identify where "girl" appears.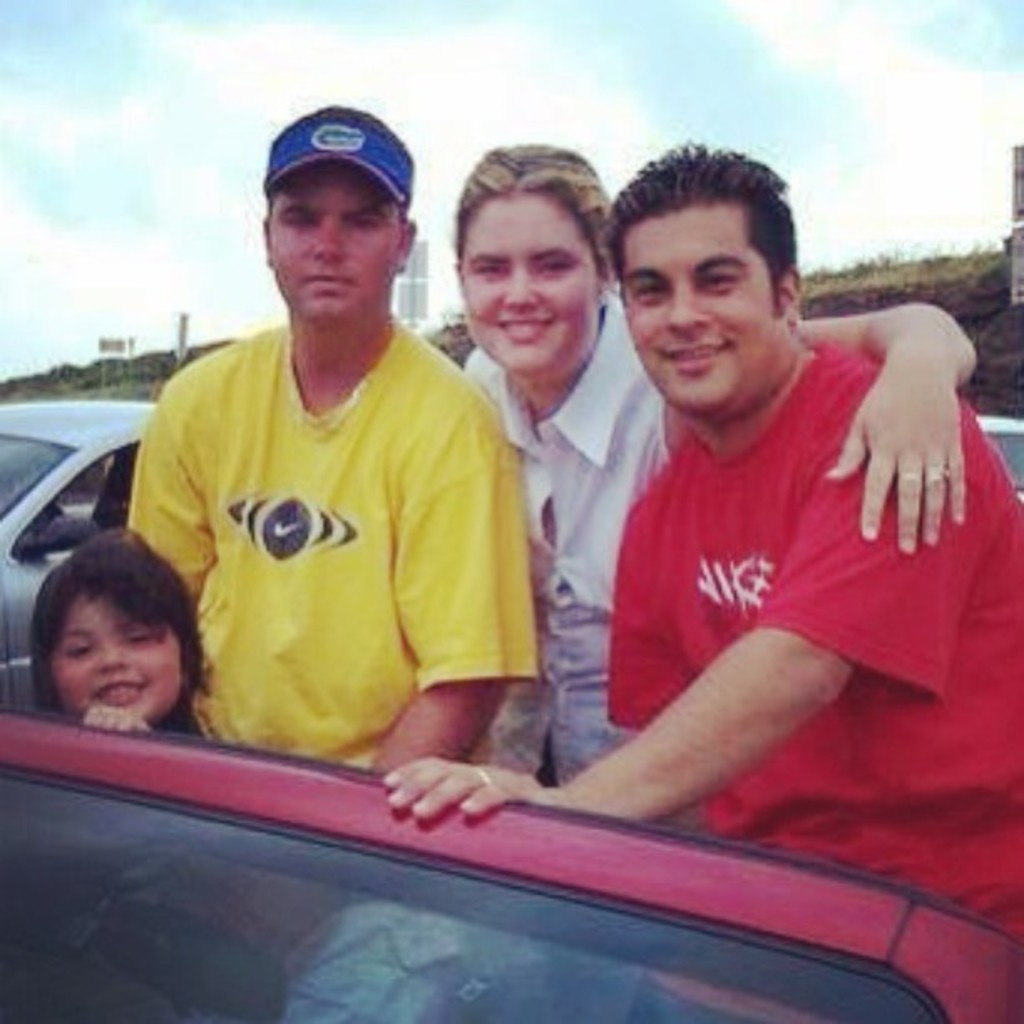
Appears at rect(35, 534, 201, 731).
